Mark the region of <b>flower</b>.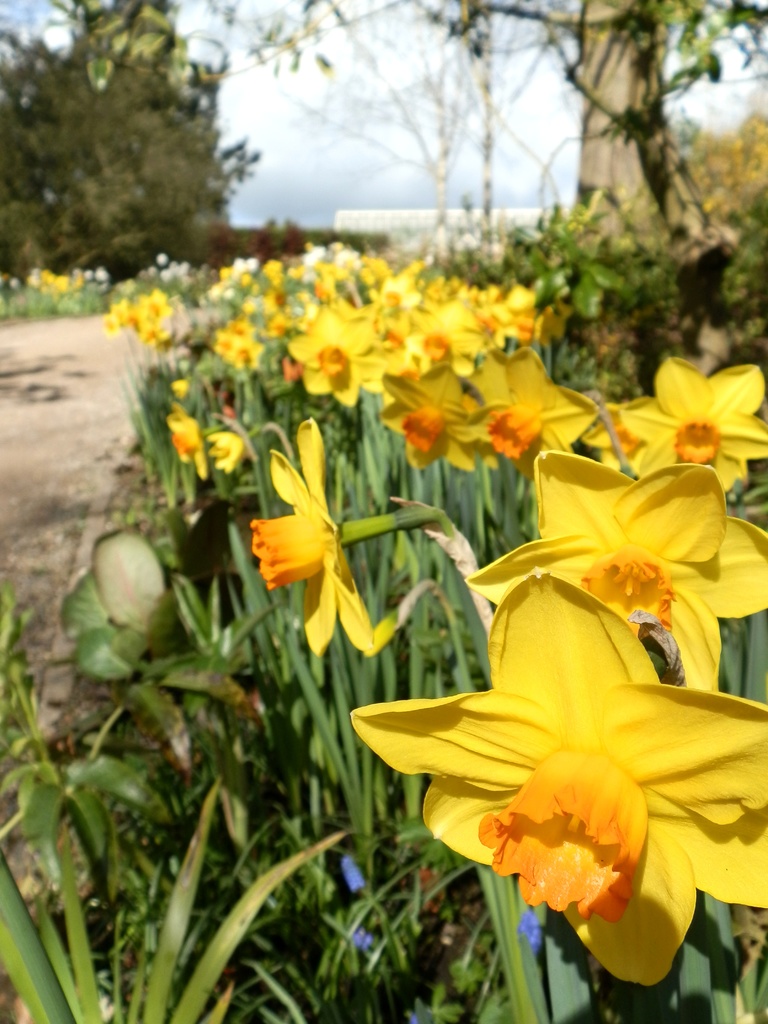
Region: l=375, t=571, r=767, b=949.
